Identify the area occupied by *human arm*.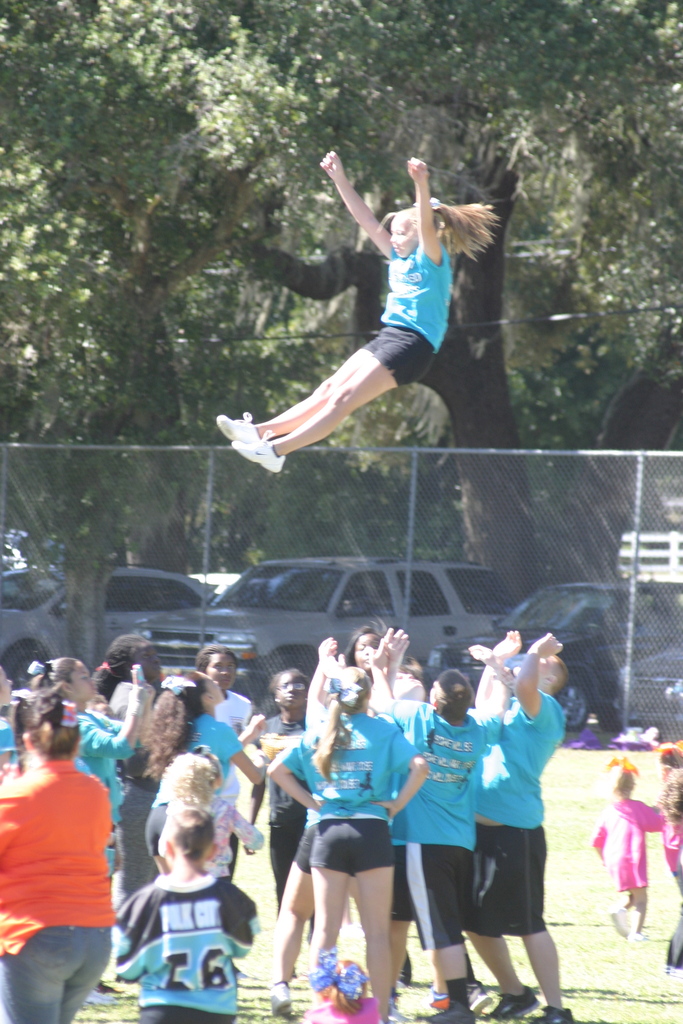
Area: 406 153 448 261.
